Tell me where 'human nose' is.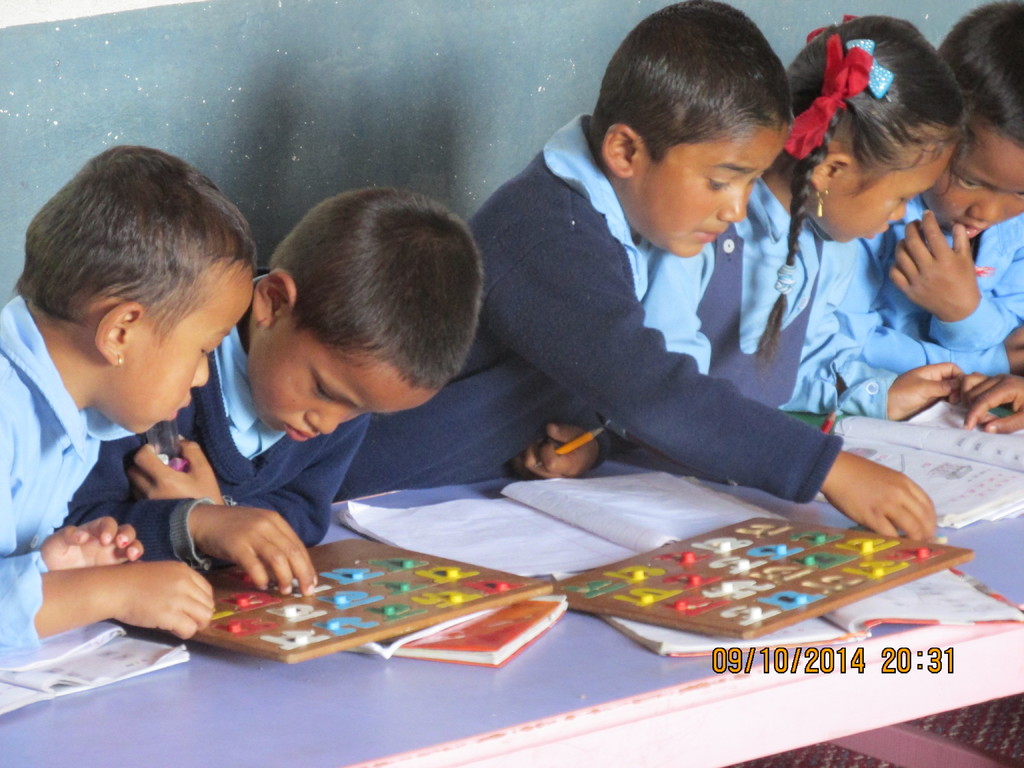
'human nose' is at [969,188,1004,225].
